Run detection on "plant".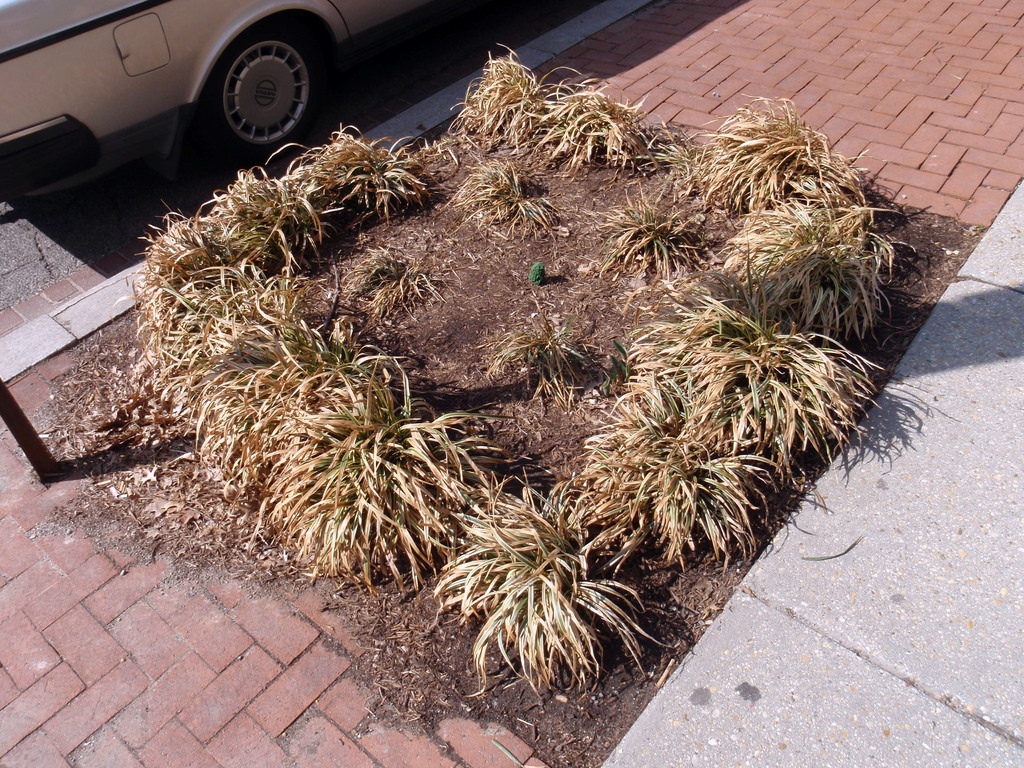
Result: bbox(587, 172, 700, 283).
